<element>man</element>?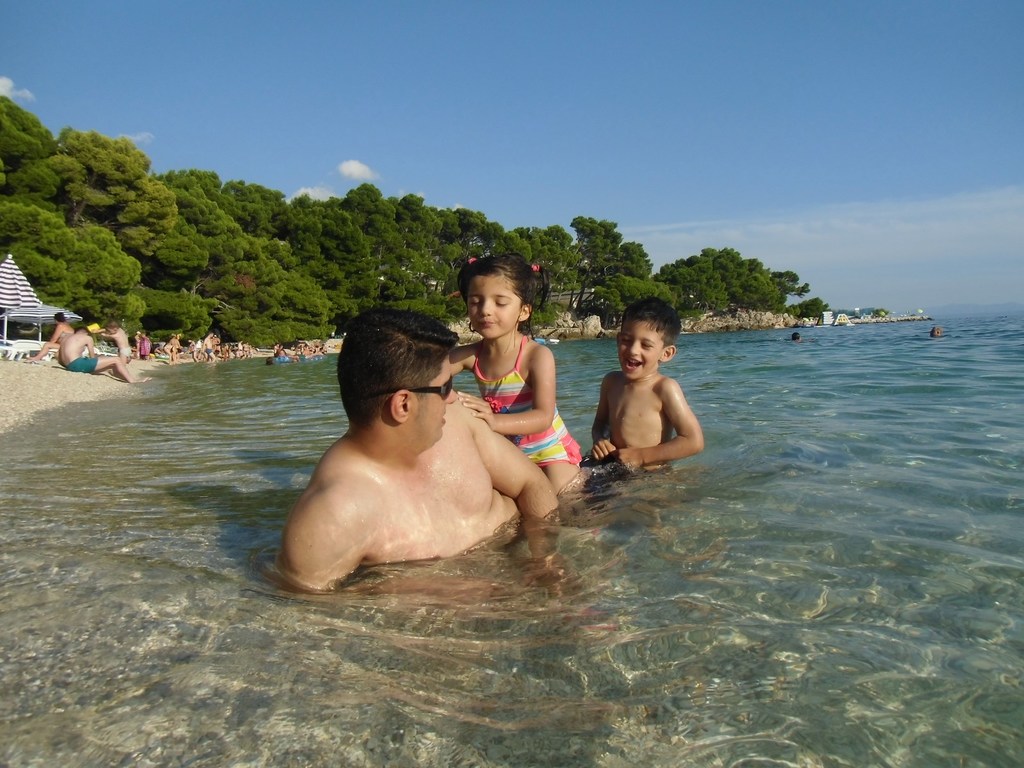
region(278, 300, 551, 590)
